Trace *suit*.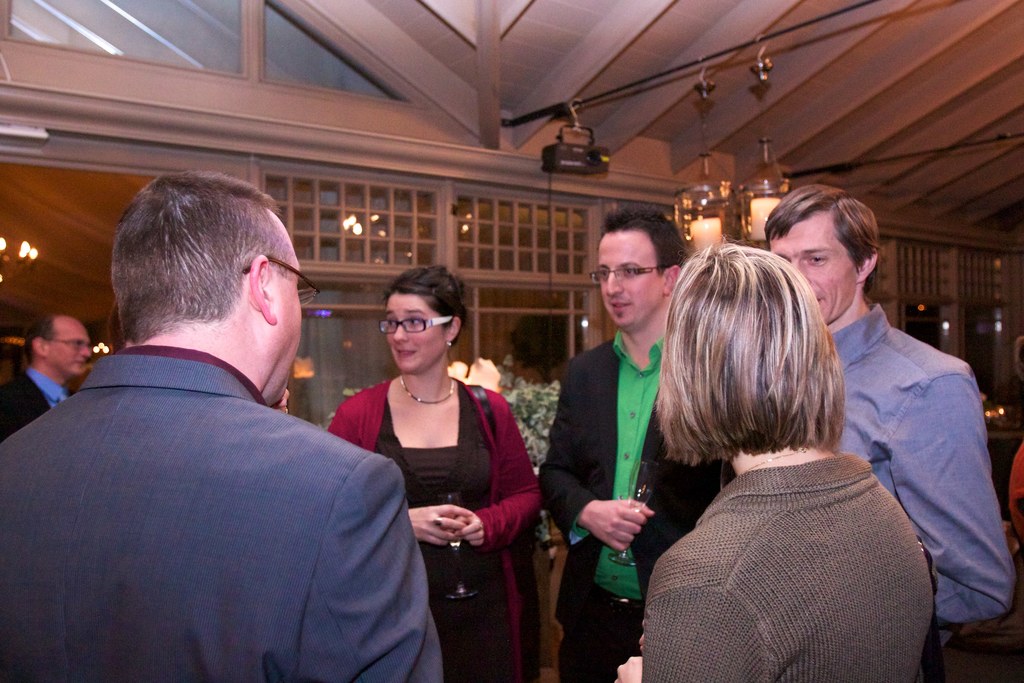
Traced to BBox(0, 366, 67, 436).
